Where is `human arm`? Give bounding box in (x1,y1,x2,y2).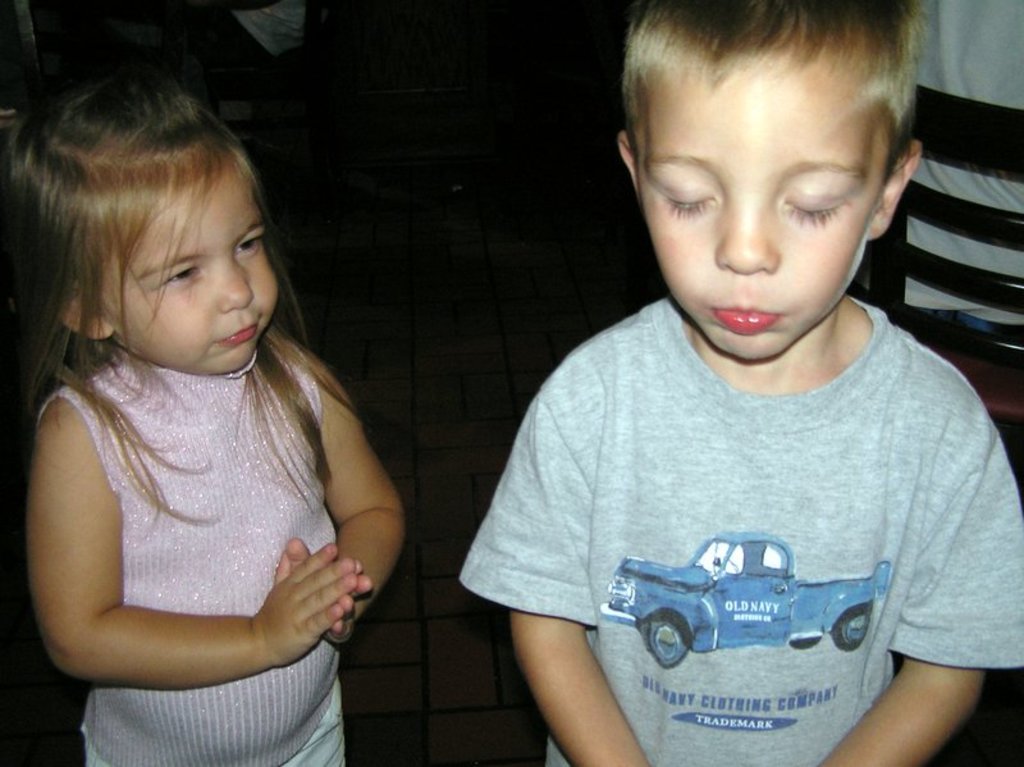
(276,333,402,649).
